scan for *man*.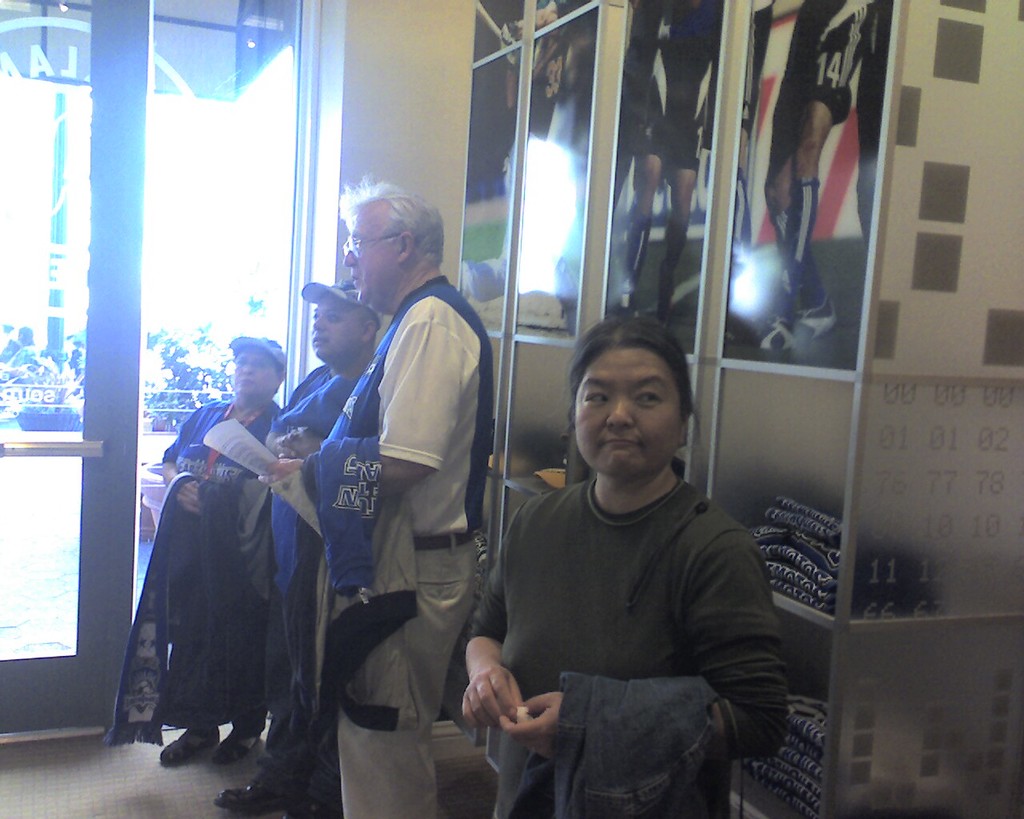
Scan result: region(302, 178, 503, 783).
